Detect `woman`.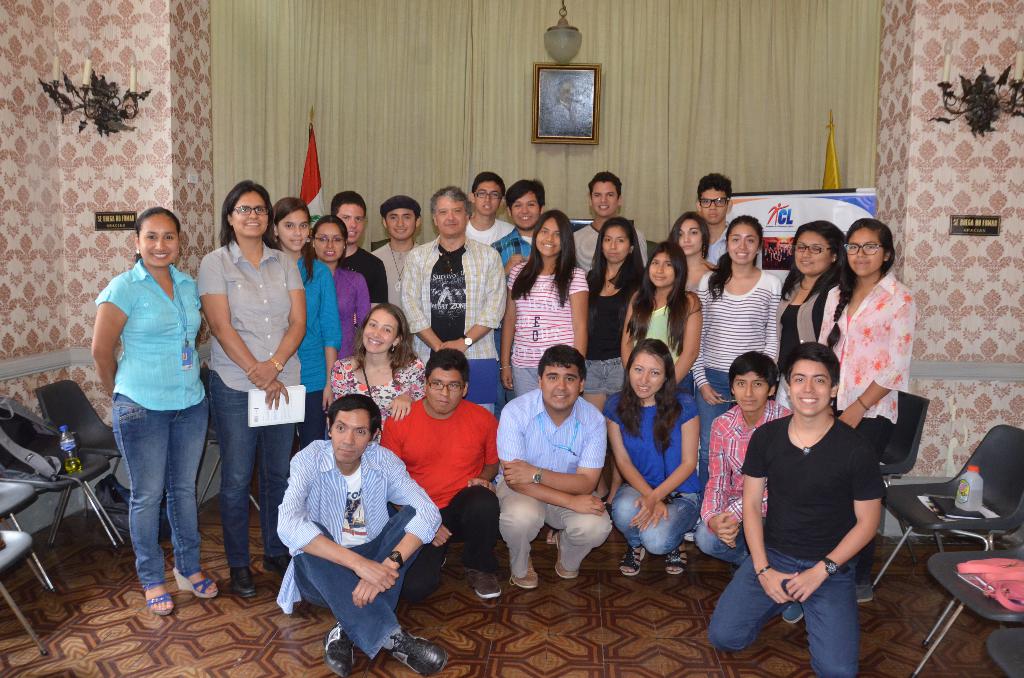
Detected at [x1=90, y1=204, x2=219, y2=617].
